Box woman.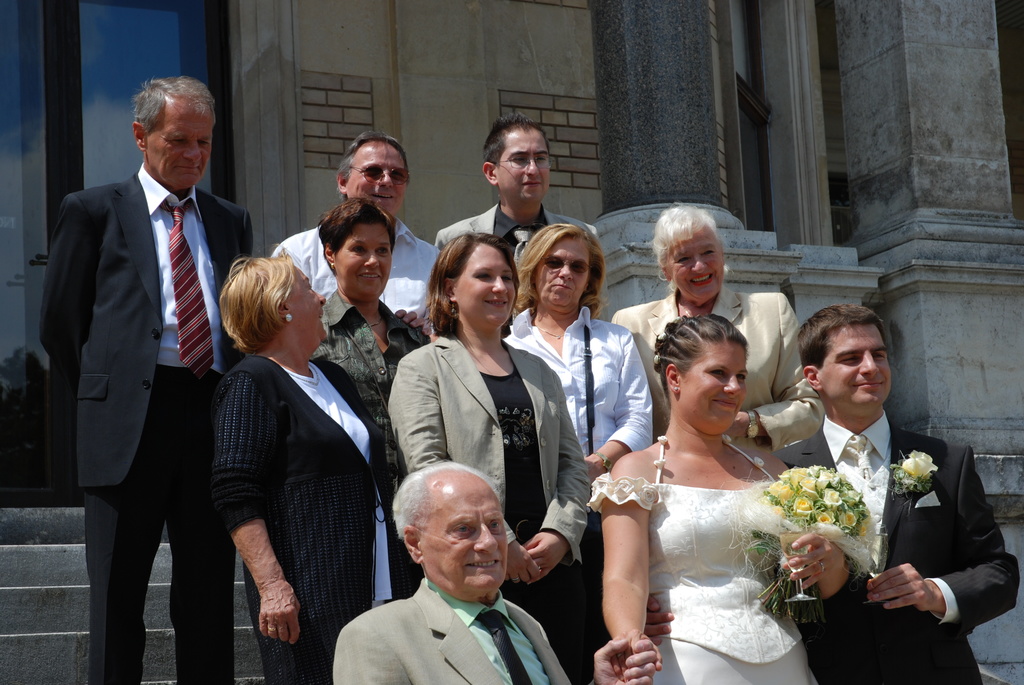
[left=387, top=228, right=588, bottom=684].
